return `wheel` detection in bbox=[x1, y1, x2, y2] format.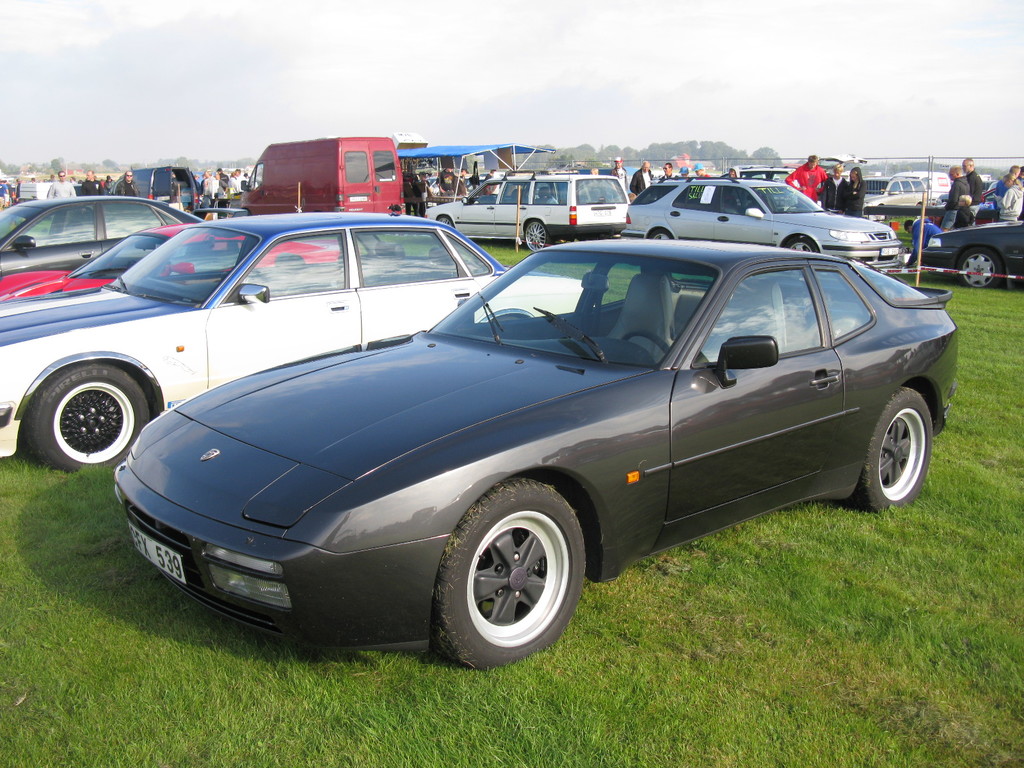
bbox=[778, 233, 818, 254].
